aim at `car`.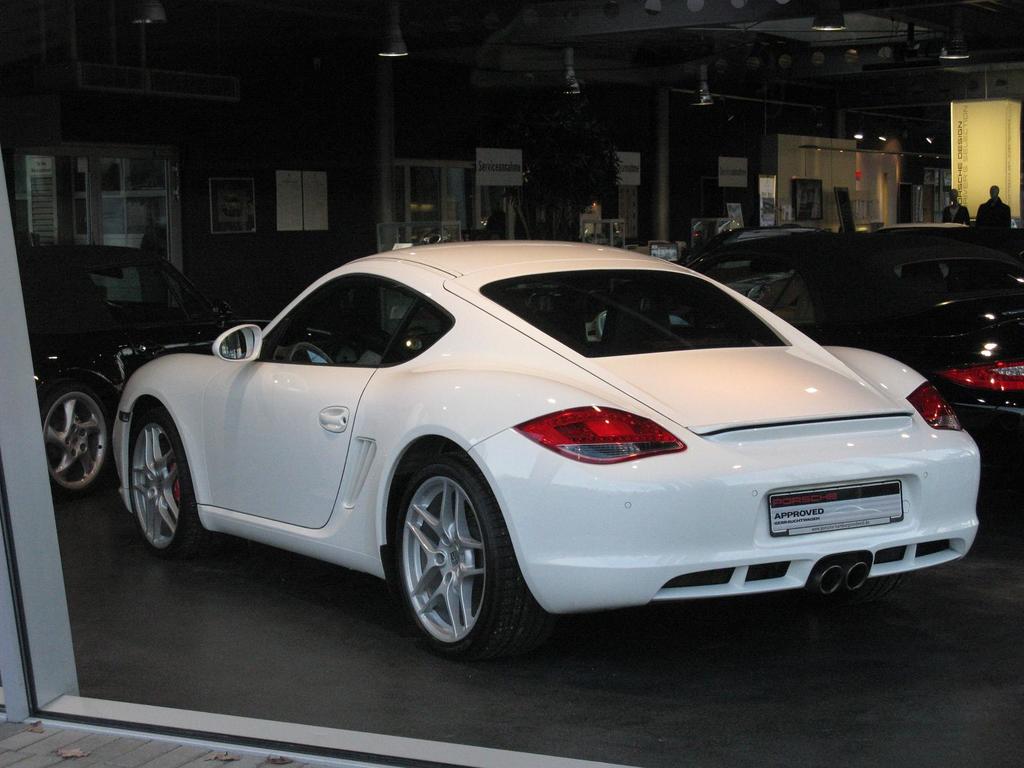
Aimed at [left=101, top=233, right=962, bottom=654].
